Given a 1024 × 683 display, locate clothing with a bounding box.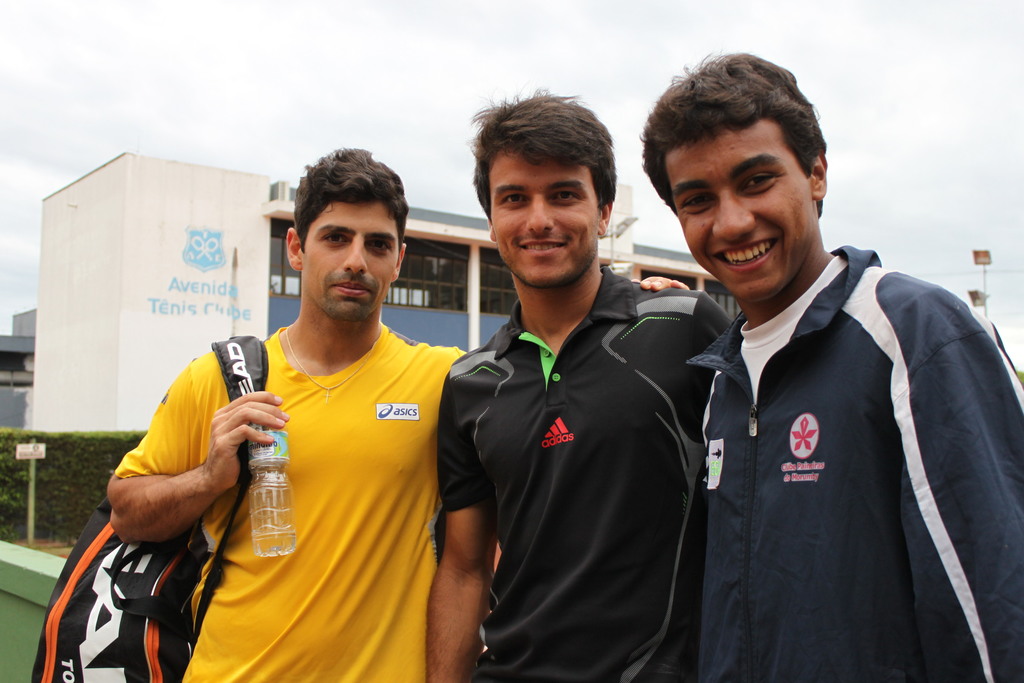
Located: select_region(435, 266, 735, 682).
